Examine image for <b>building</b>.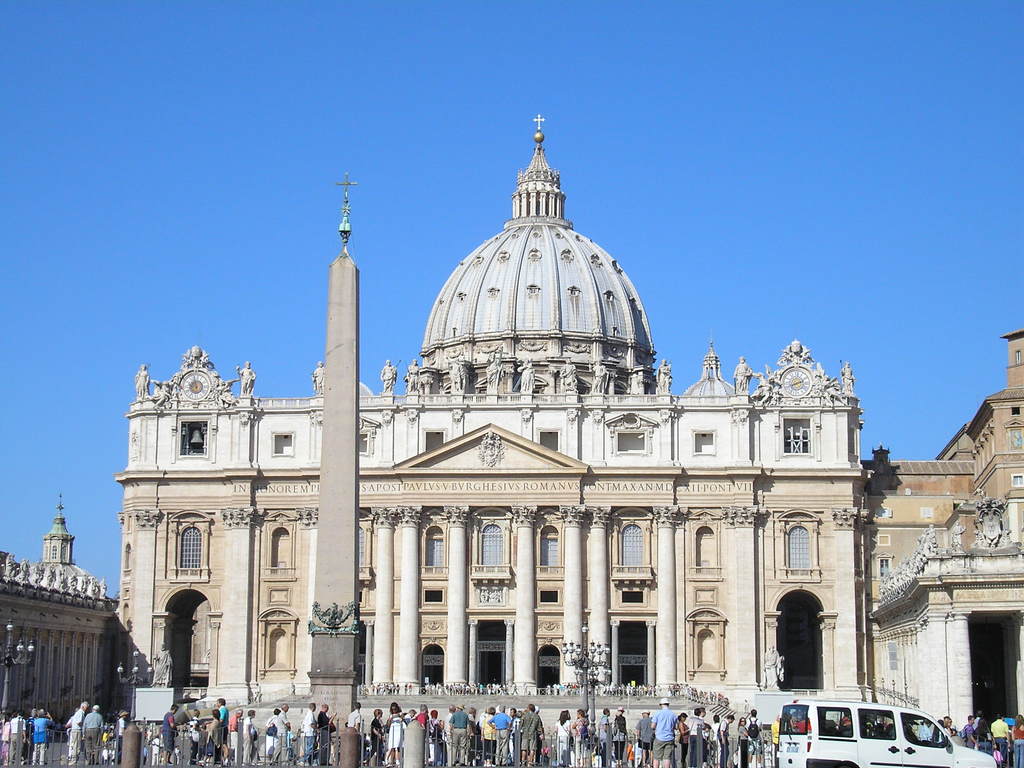
Examination result: box=[113, 115, 868, 720].
